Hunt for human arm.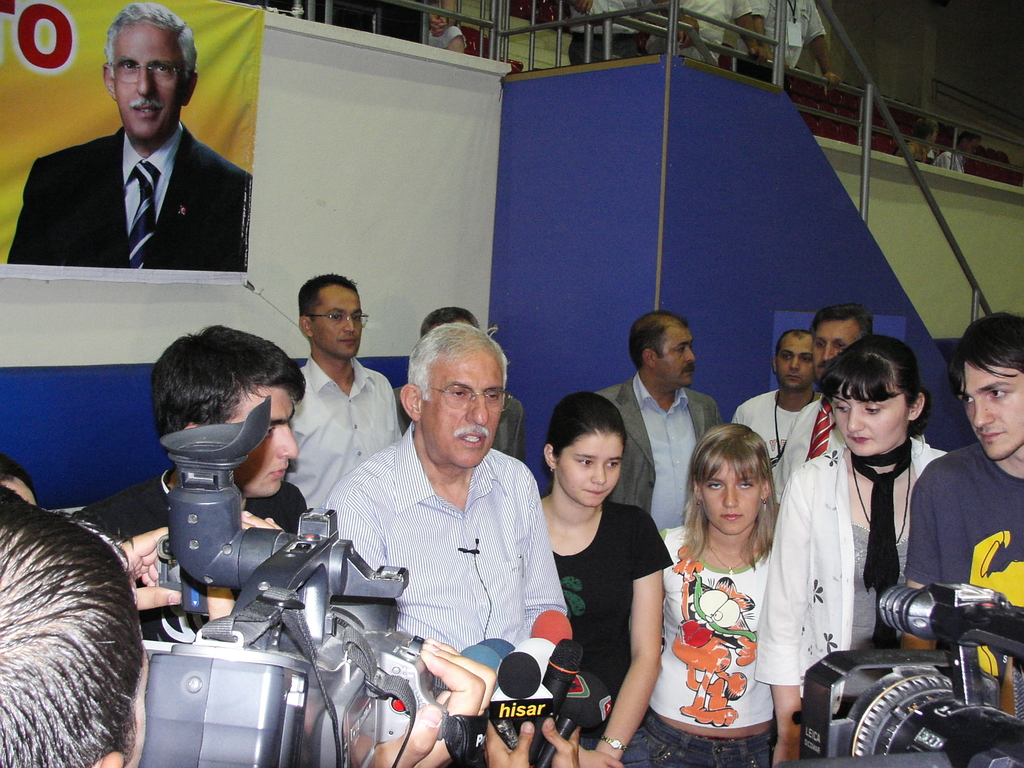
Hunted down at x1=220 y1=507 x2=296 y2=554.
